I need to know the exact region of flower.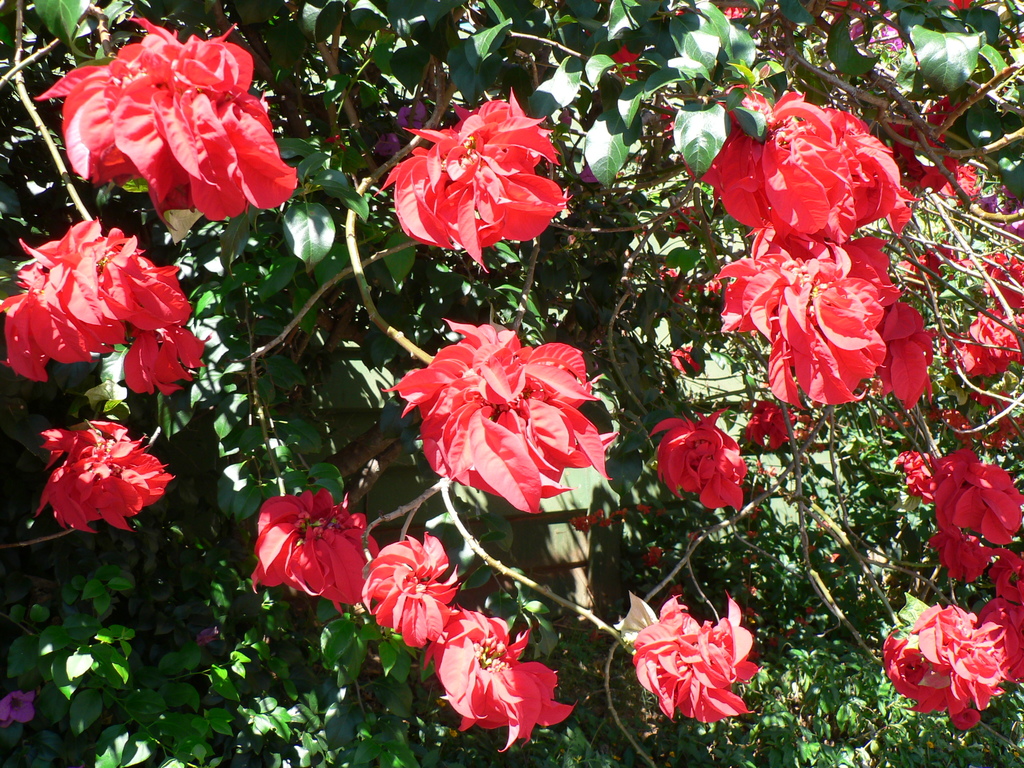
Region: 691, 84, 912, 248.
